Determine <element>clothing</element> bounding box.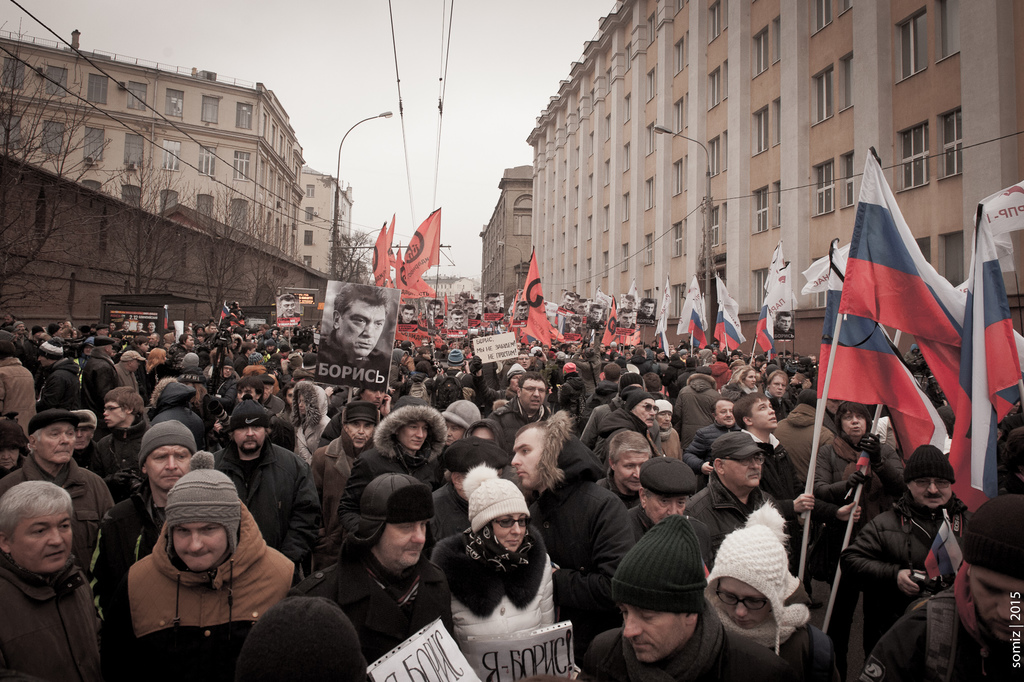
Determined: [left=291, top=554, right=458, bottom=649].
